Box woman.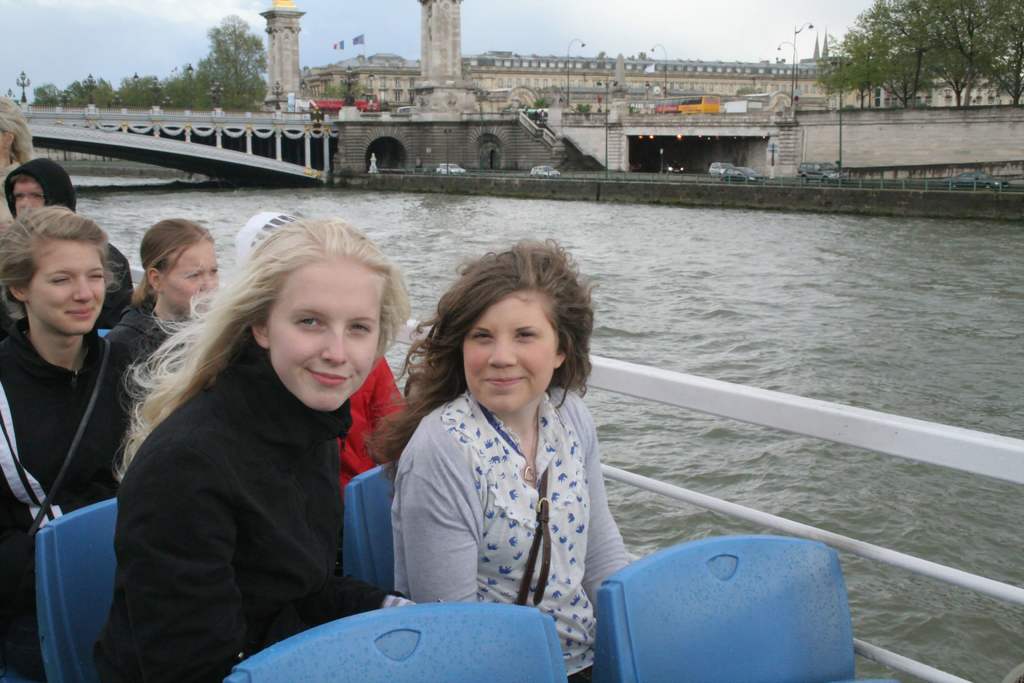
(97, 208, 414, 682).
